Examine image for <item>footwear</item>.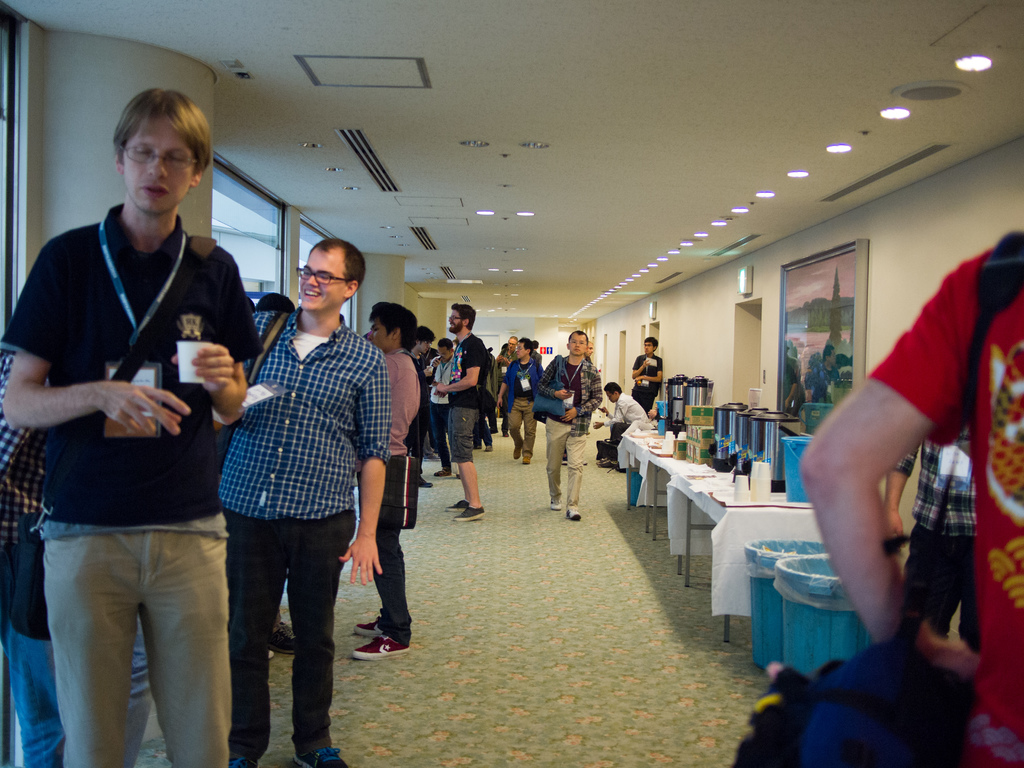
Examination result: detection(493, 426, 501, 435).
